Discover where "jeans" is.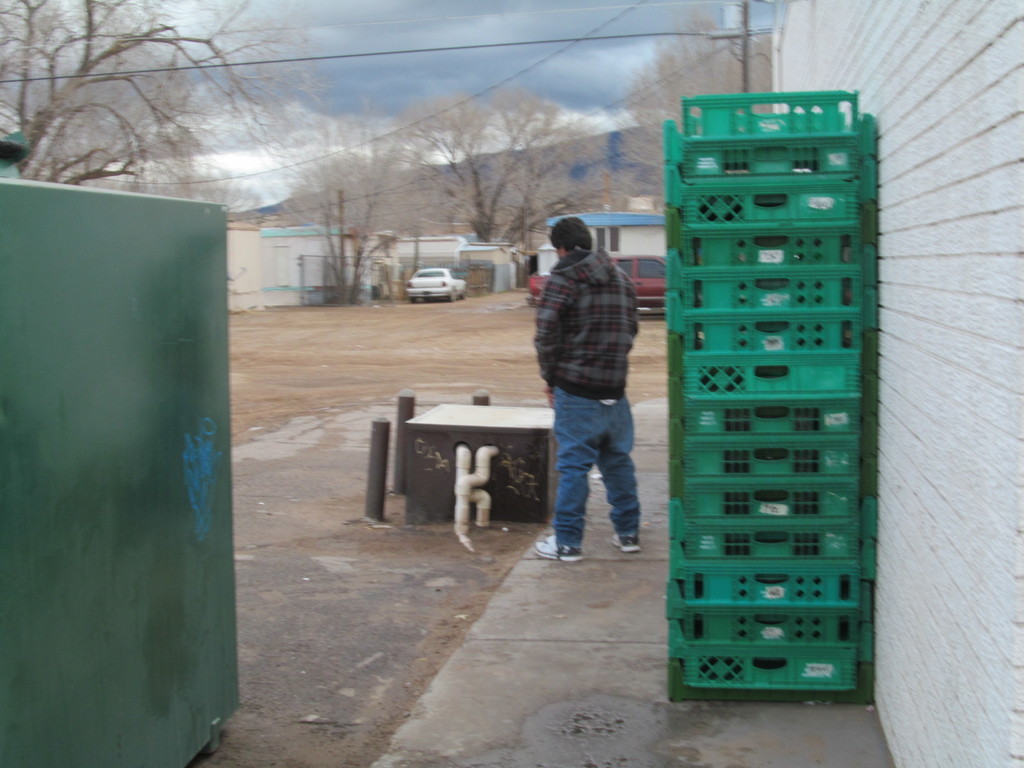
Discovered at bbox(545, 383, 649, 578).
